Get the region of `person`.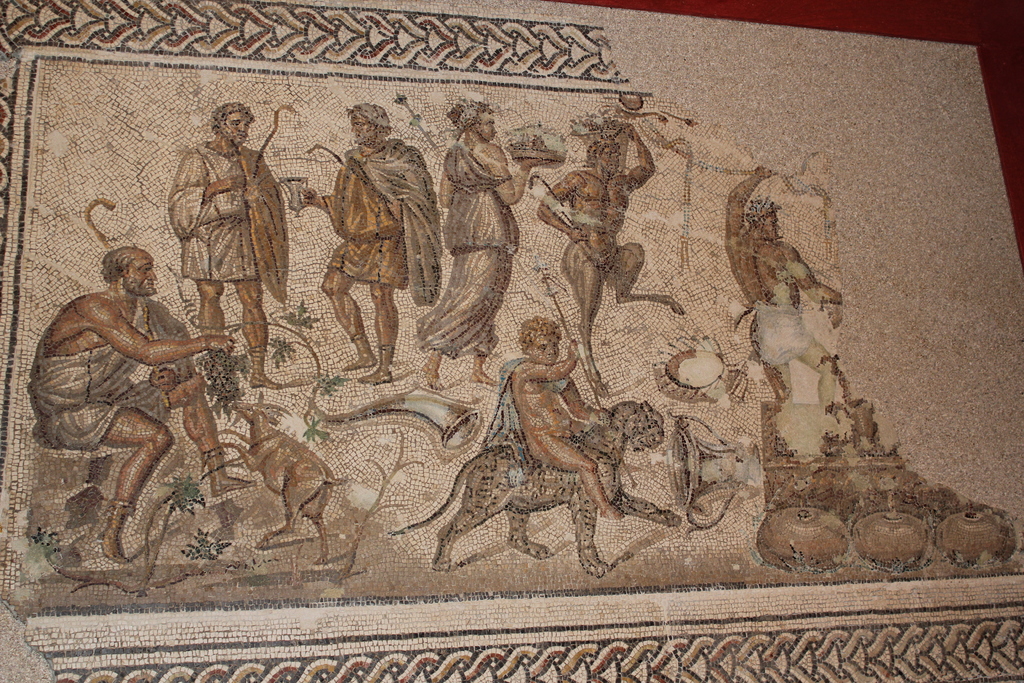
locate(27, 247, 236, 566).
